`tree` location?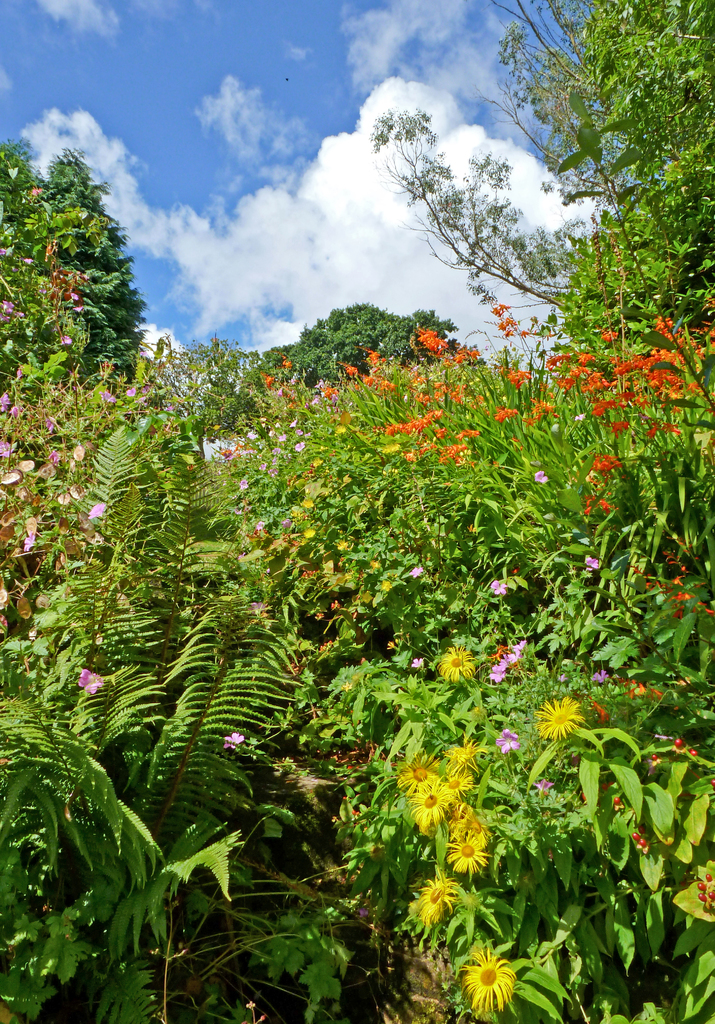
367,0,714,347
